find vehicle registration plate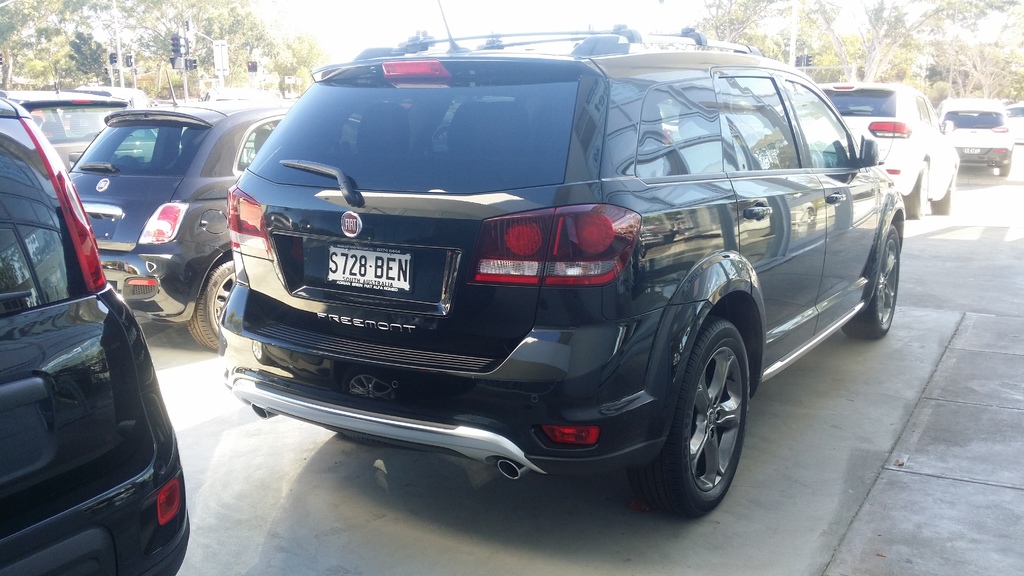
[317, 240, 410, 296]
